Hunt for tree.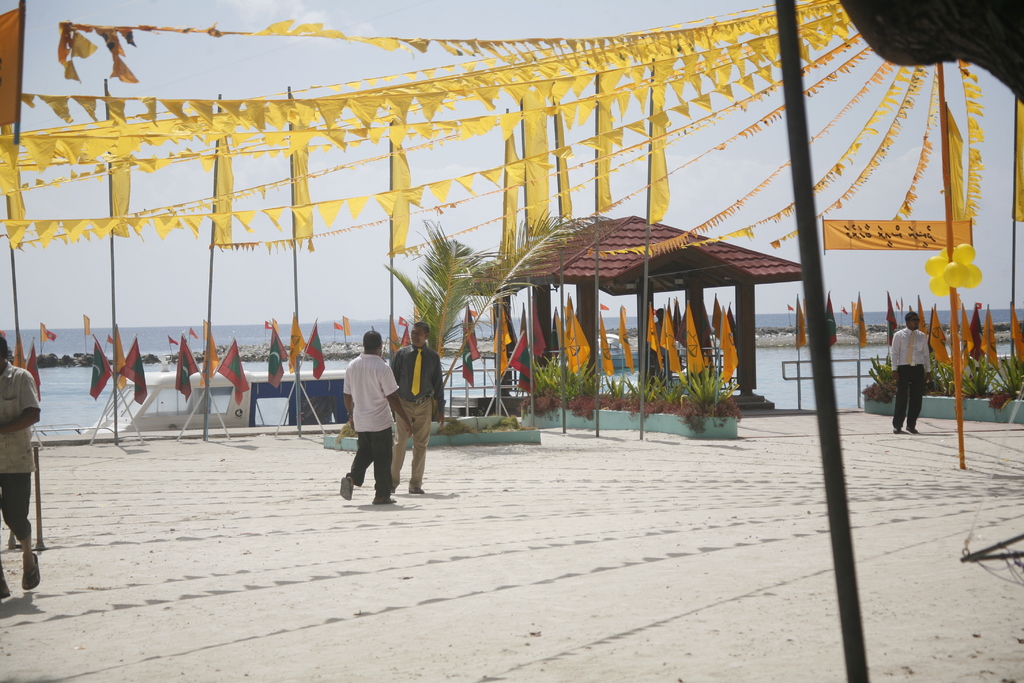
Hunted down at x1=381 y1=217 x2=507 y2=364.
